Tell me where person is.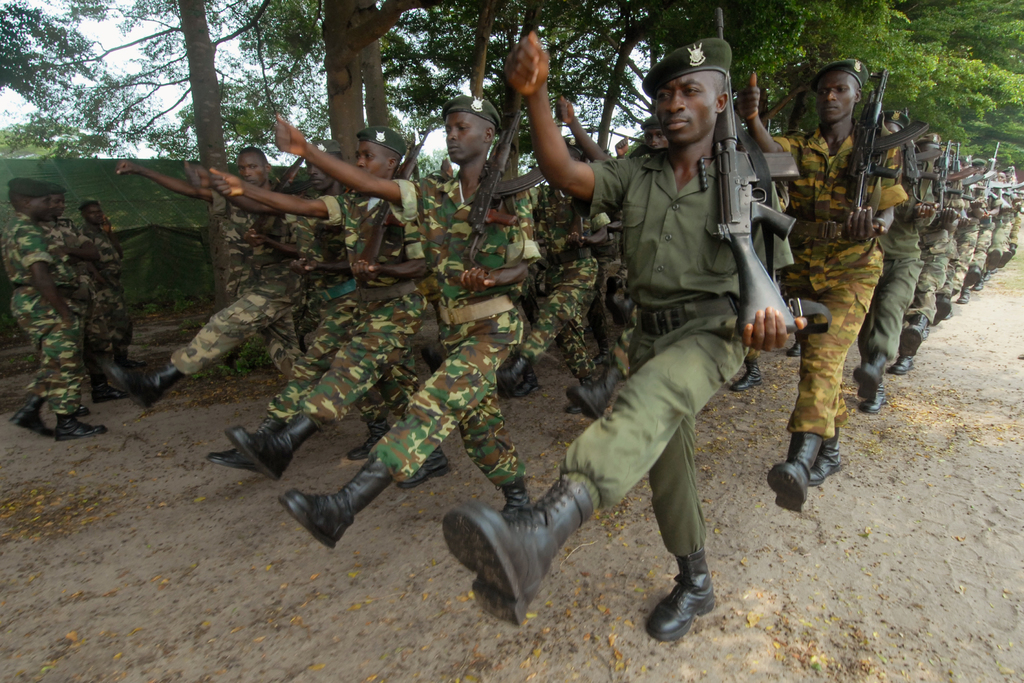
person is at [33,182,124,432].
